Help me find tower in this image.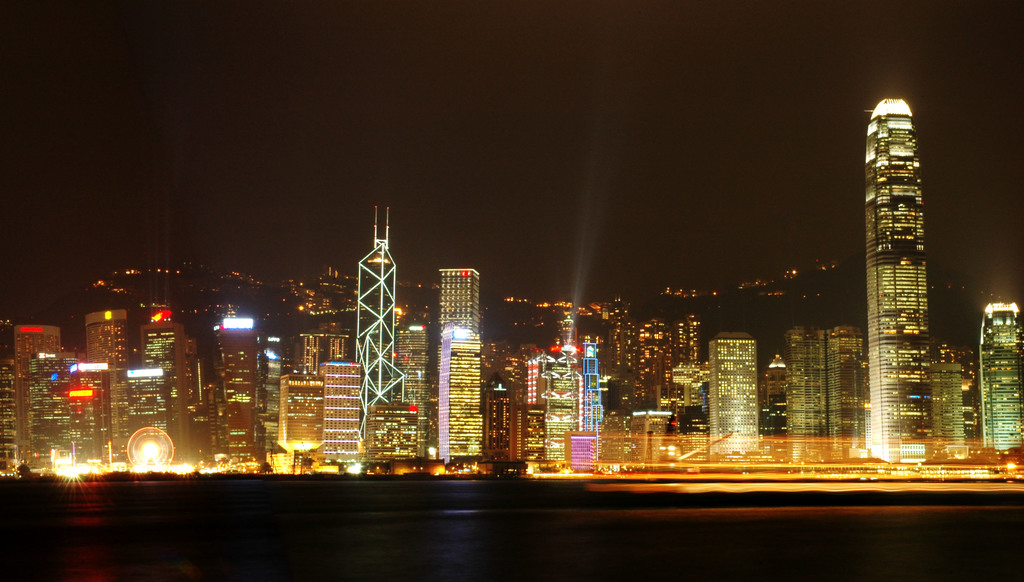
Found it: l=538, t=336, r=588, b=459.
